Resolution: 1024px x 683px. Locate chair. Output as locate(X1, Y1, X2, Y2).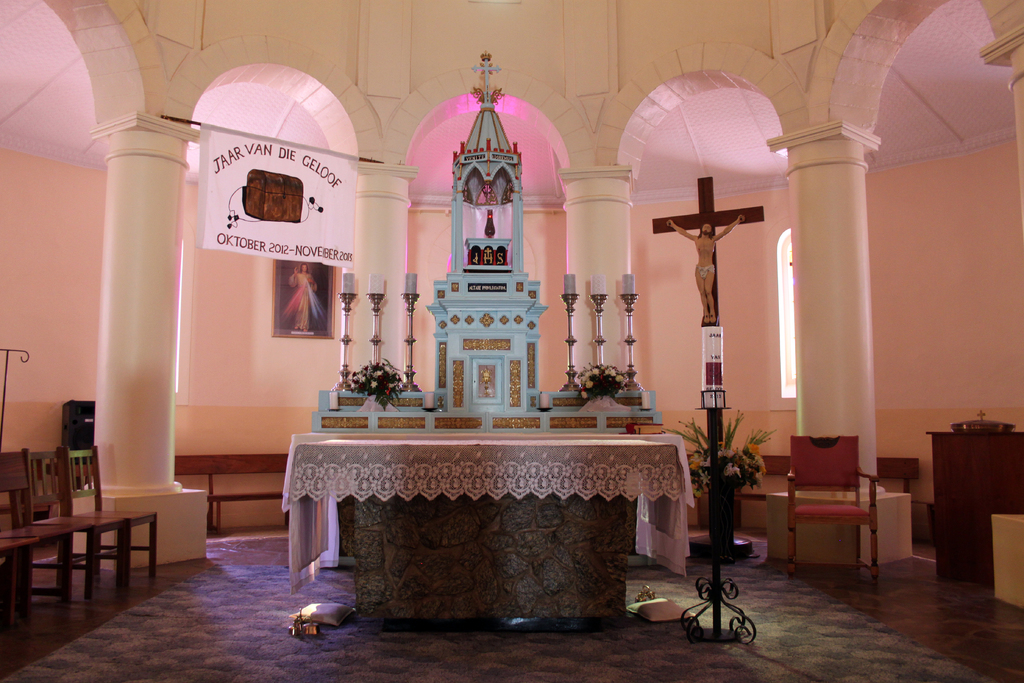
locate(23, 447, 76, 613).
